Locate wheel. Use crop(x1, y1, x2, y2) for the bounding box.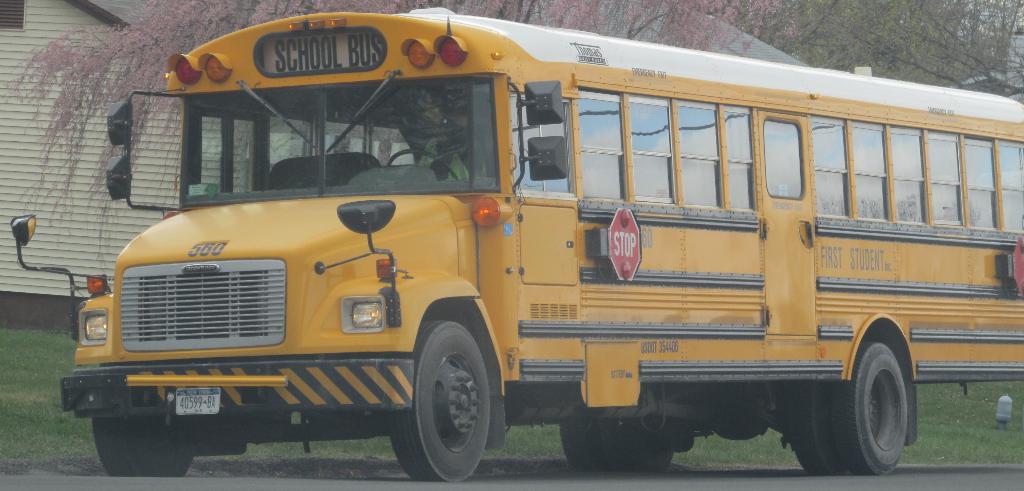
crop(93, 415, 194, 477).
